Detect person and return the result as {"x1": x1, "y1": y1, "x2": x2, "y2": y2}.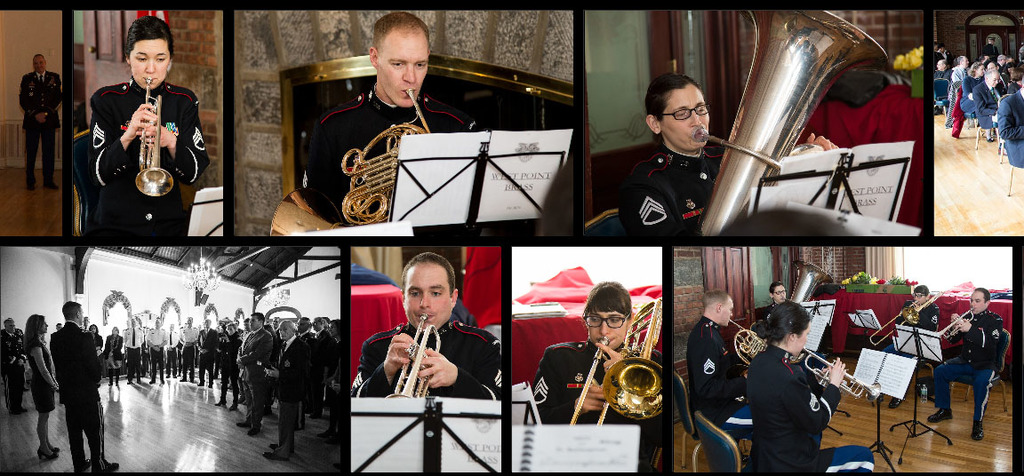
{"x1": 197, "y1": 319, "x2": 216, "y2": 394}.
